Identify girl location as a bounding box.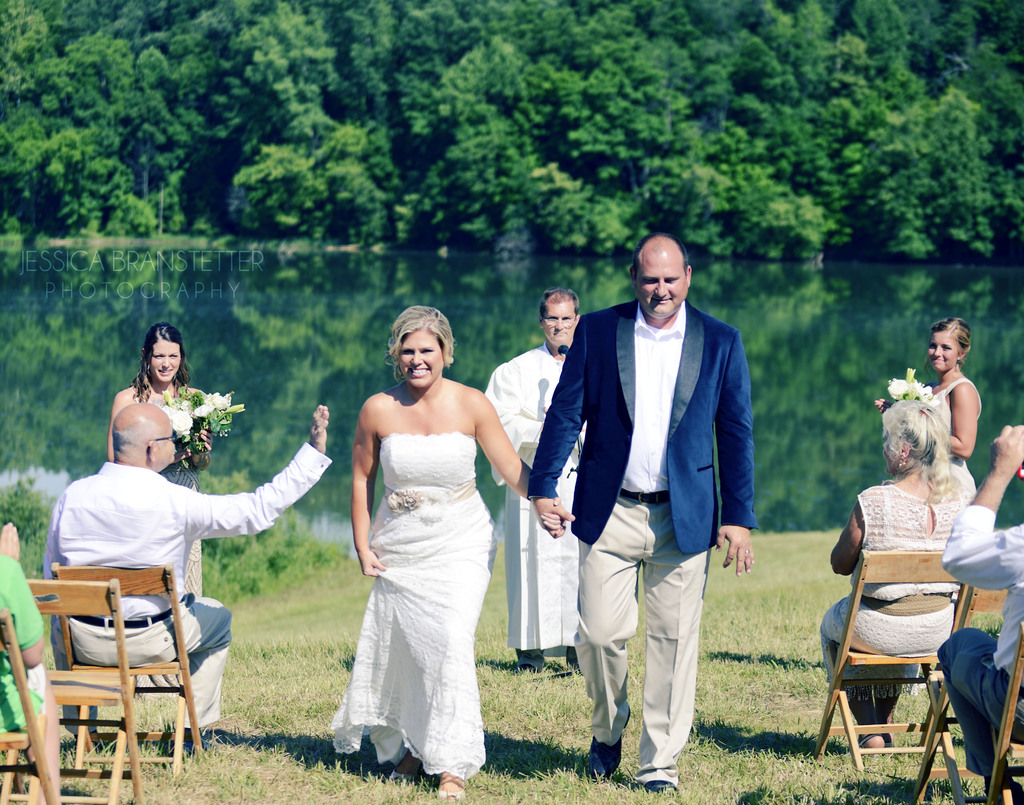
<box>330,305,570,797</box>.
